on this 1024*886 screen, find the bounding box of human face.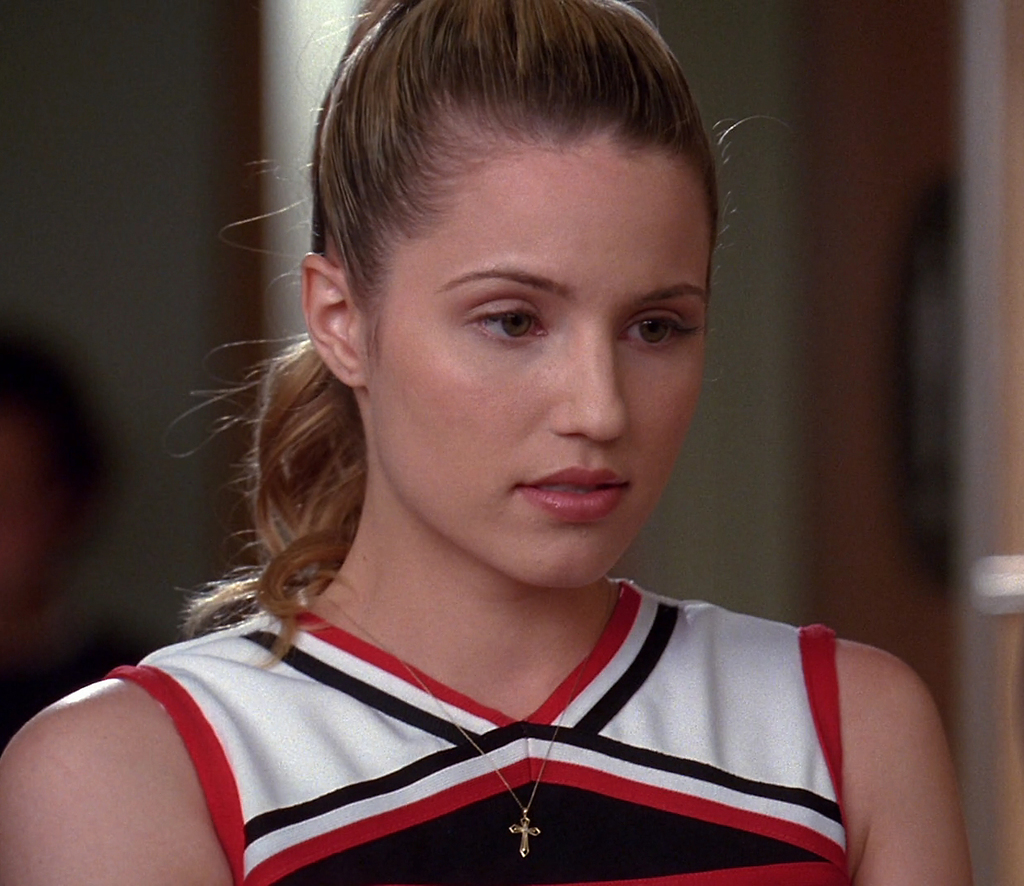
Bounding box: select_region(363, 132, 713, 582).
